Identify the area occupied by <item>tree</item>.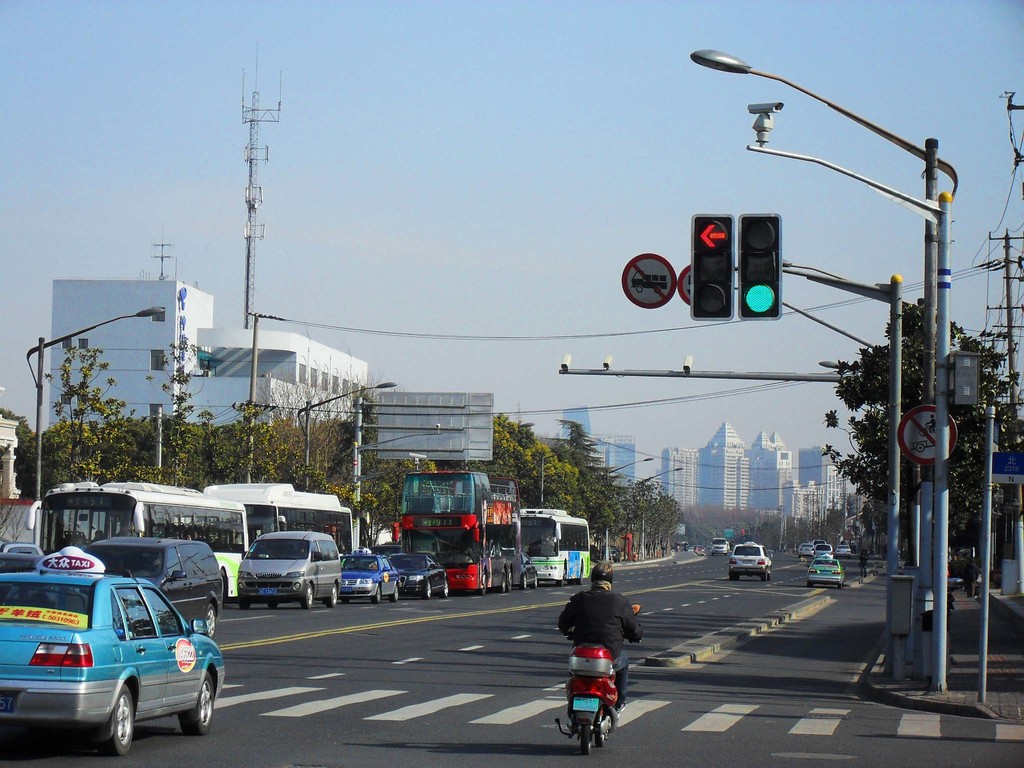
Area: rect(274, 379, 373, 487).
